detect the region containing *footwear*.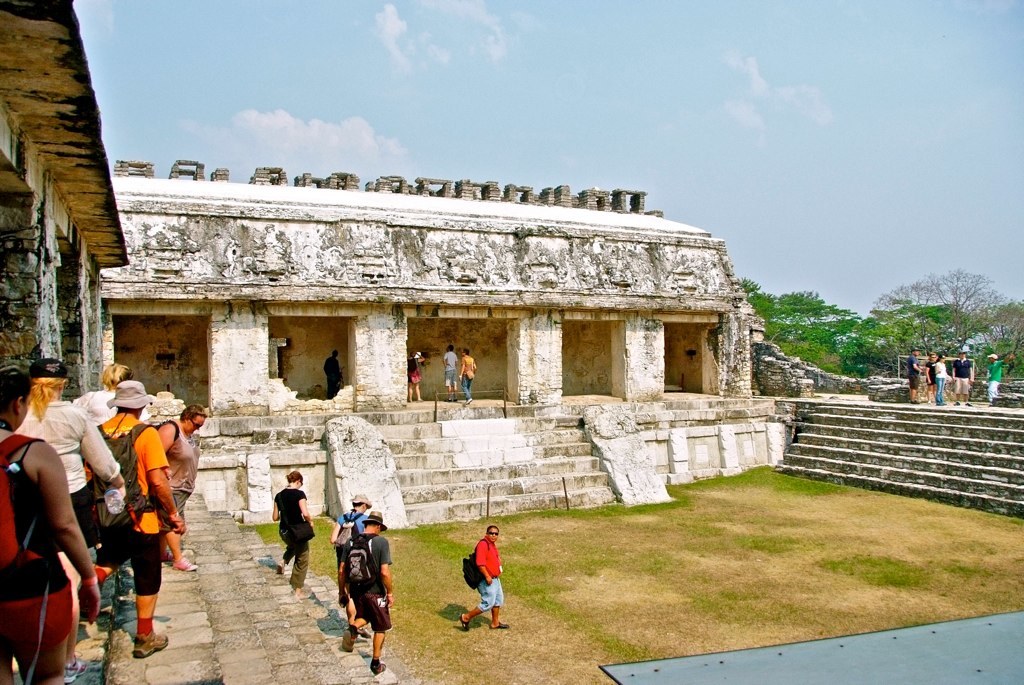
bbox=(490, 619, 510, 631).
